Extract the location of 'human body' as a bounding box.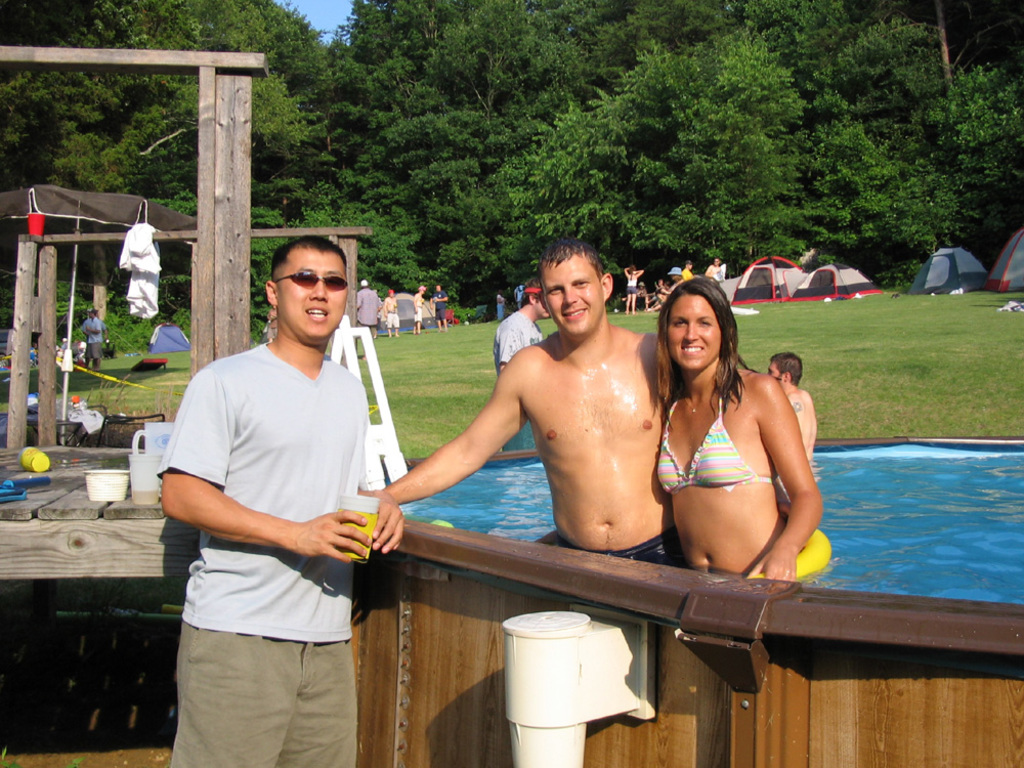
region(431, 282, 447, 334).
